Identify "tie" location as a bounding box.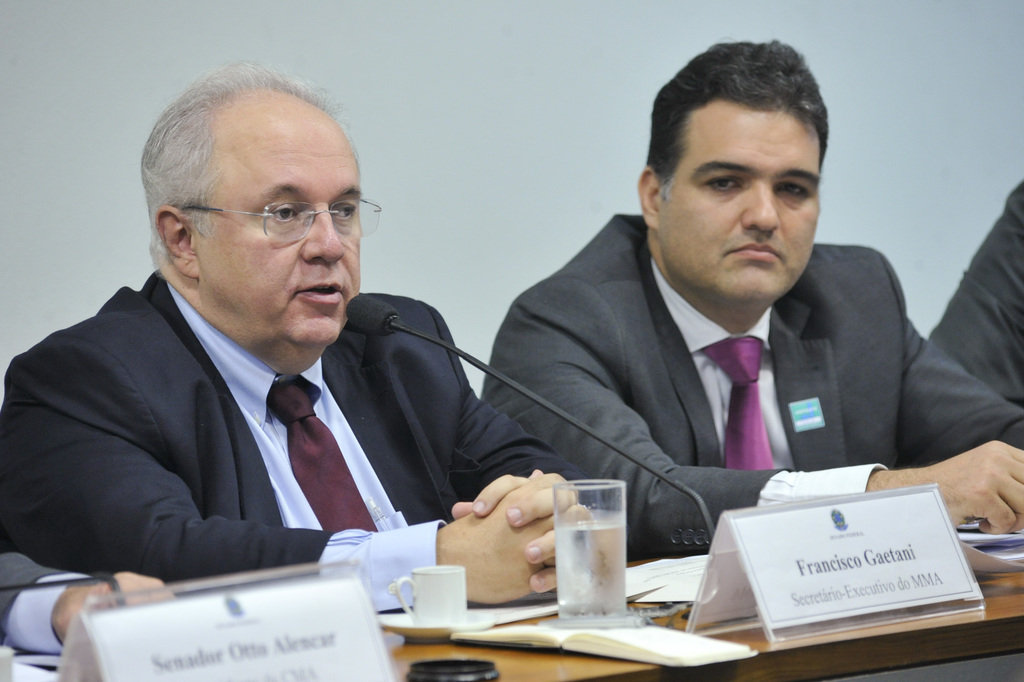
bbox=(266, 373, 379, 532).
